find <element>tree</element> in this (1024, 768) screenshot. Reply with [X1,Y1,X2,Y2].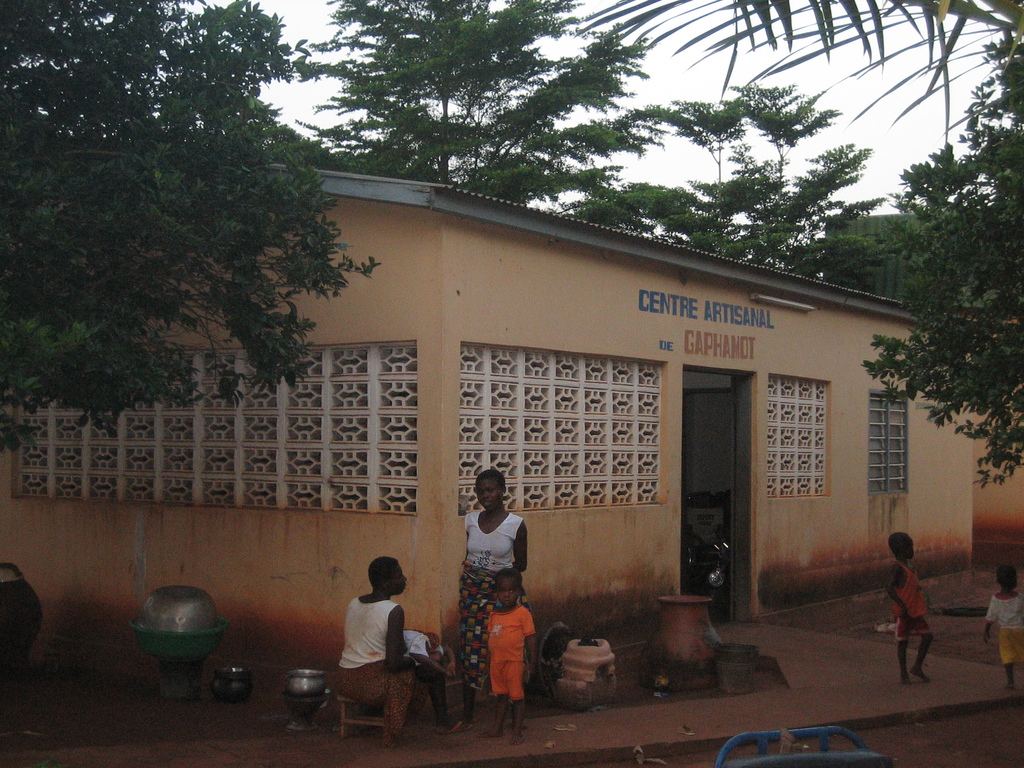
[861,33,1023,490].
